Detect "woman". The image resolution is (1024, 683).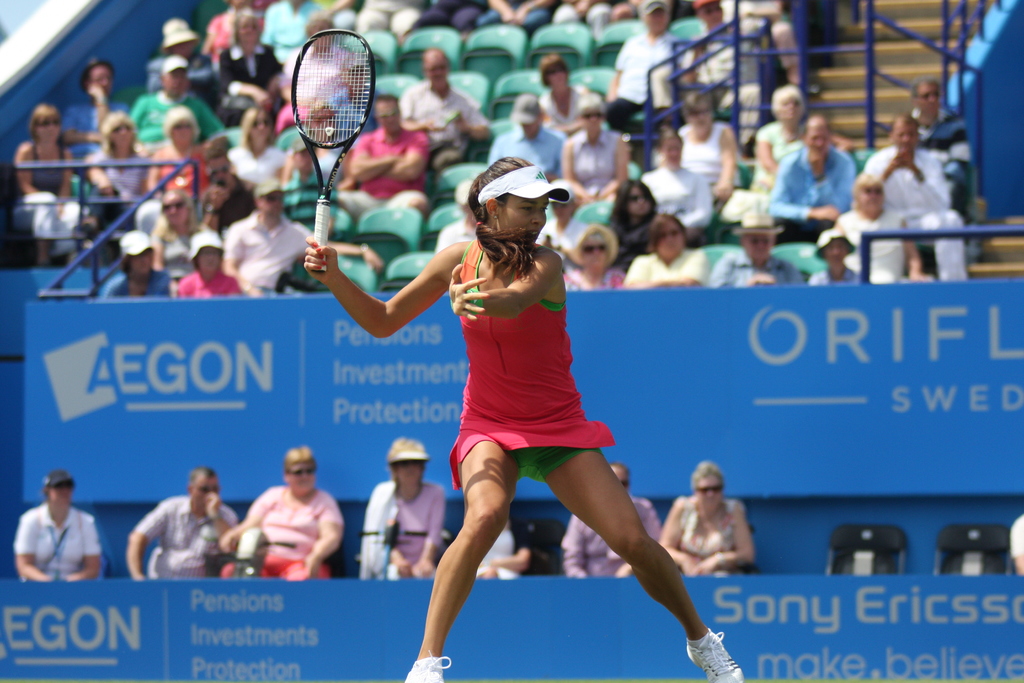
bbox(98, 231, 175, 300).
